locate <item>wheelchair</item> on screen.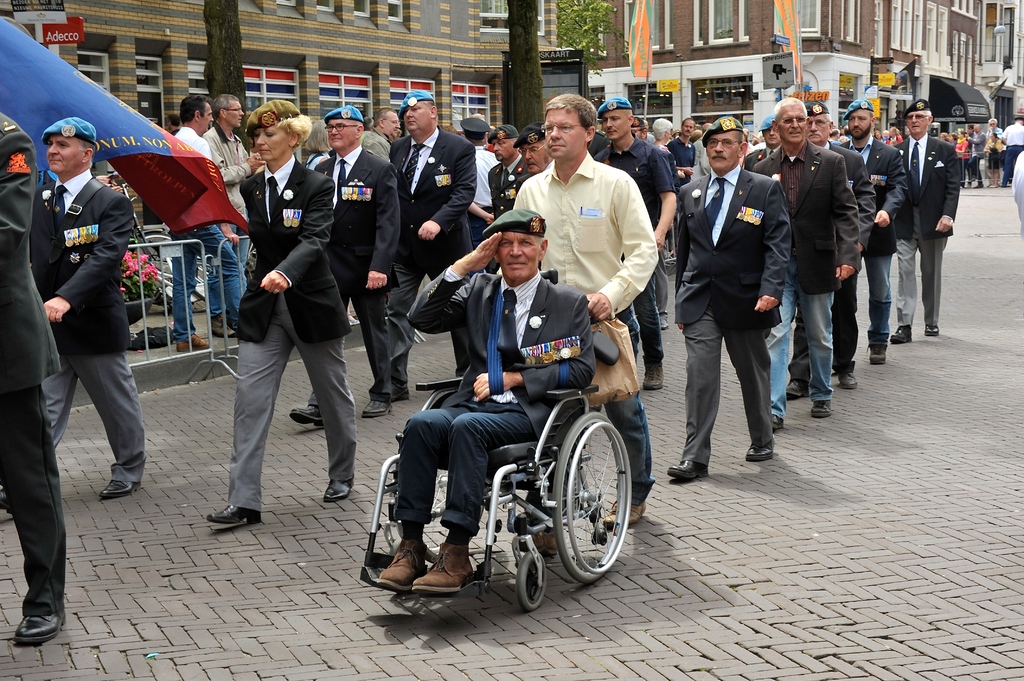
On screen at [left=357, top=373, right=634, bottom=611].
